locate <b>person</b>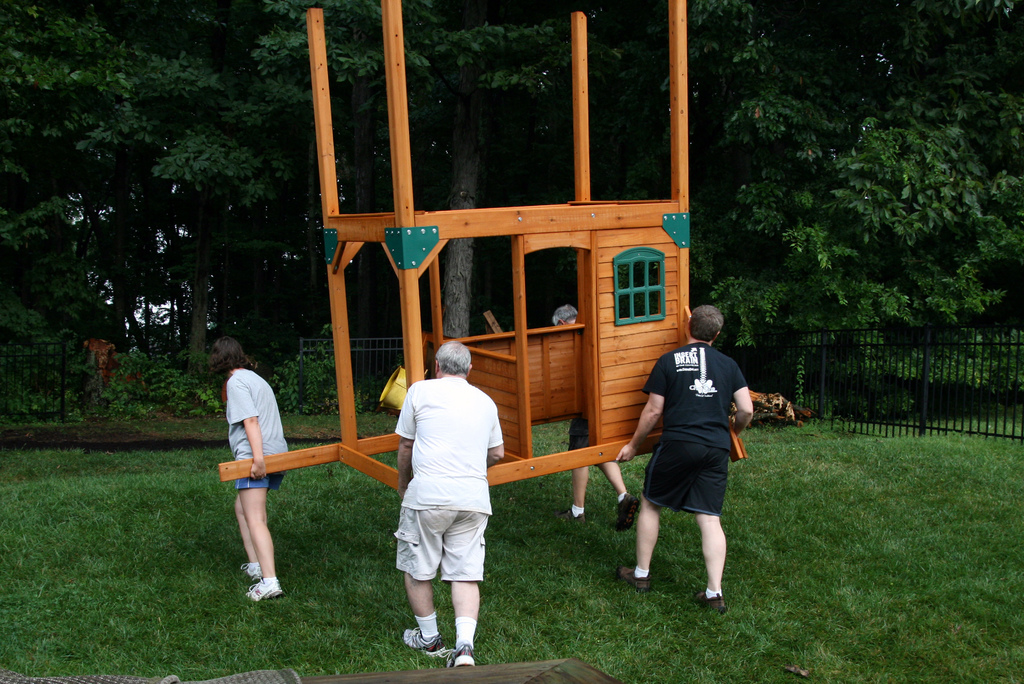
BBox(614, 305, 754, 614)
